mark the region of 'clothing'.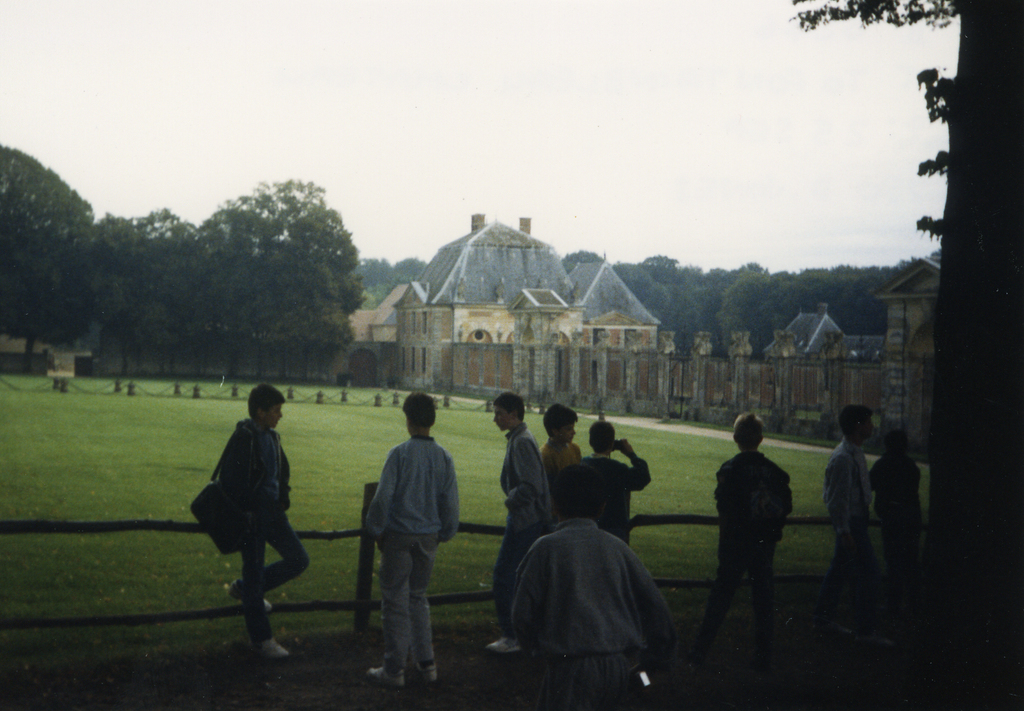
Region: box=[533, 432, 575, 481].
